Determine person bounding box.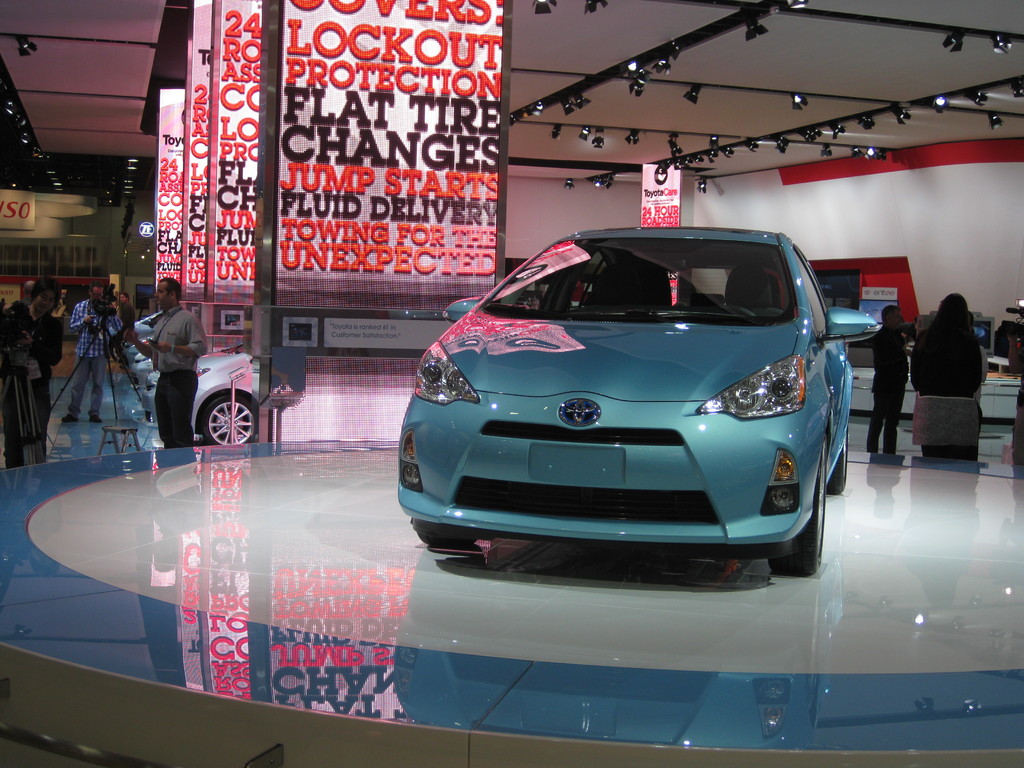
Determined: 67,278,123,424.
